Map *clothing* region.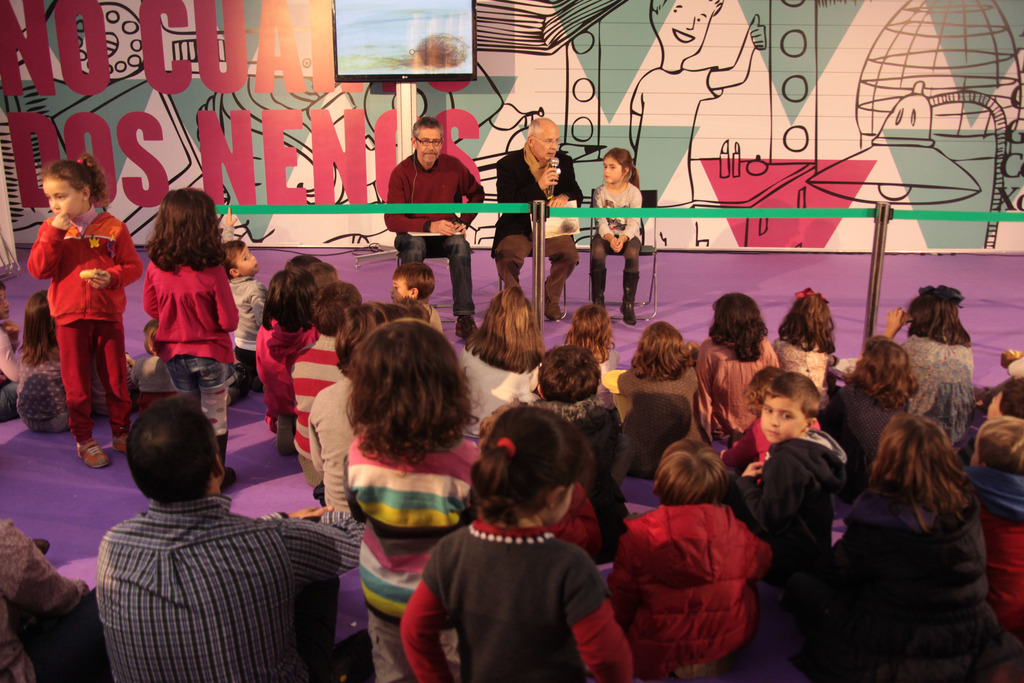
Mapped to 769 330 835 385.
